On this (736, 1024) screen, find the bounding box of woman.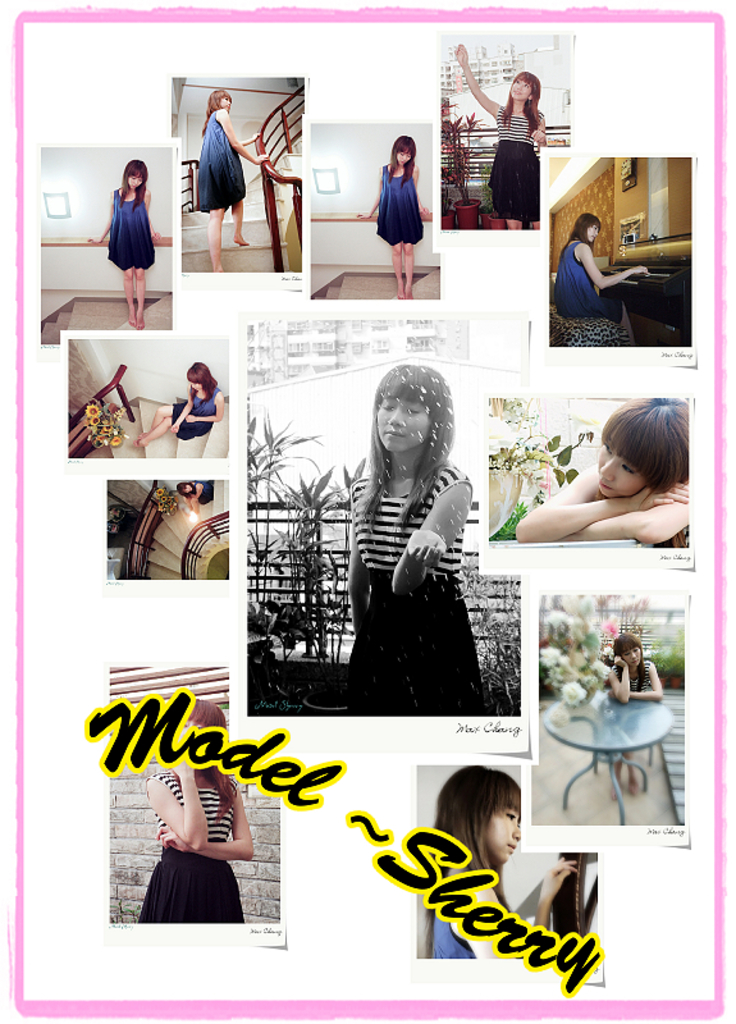
Bounding box: bbox=[425, 772, 532, 963].
